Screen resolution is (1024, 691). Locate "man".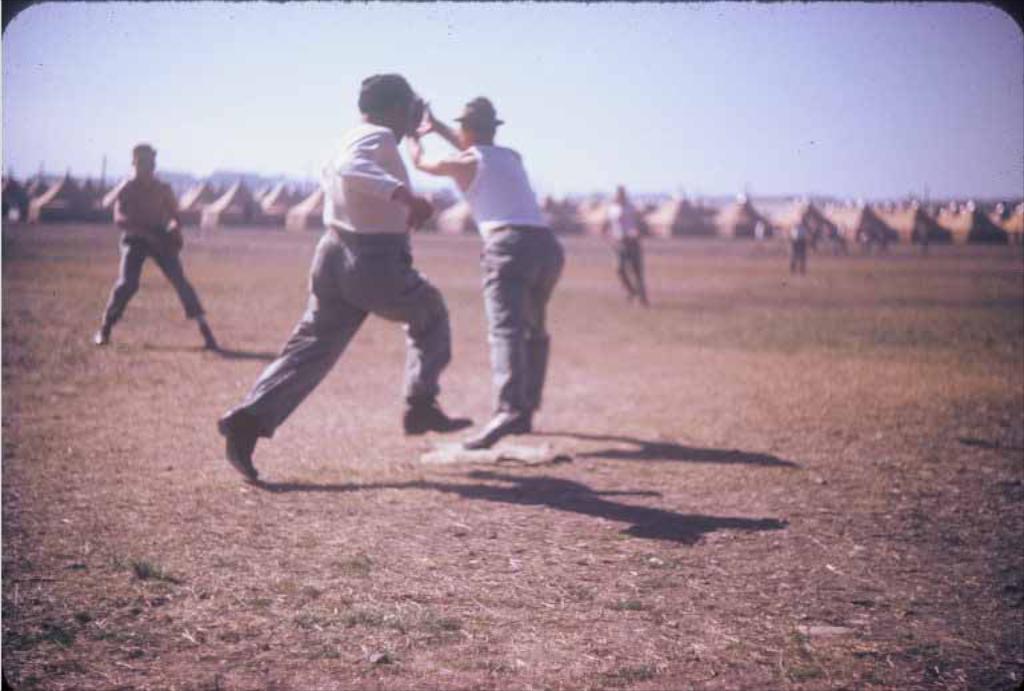
detection(412, 100, 568, 450).
